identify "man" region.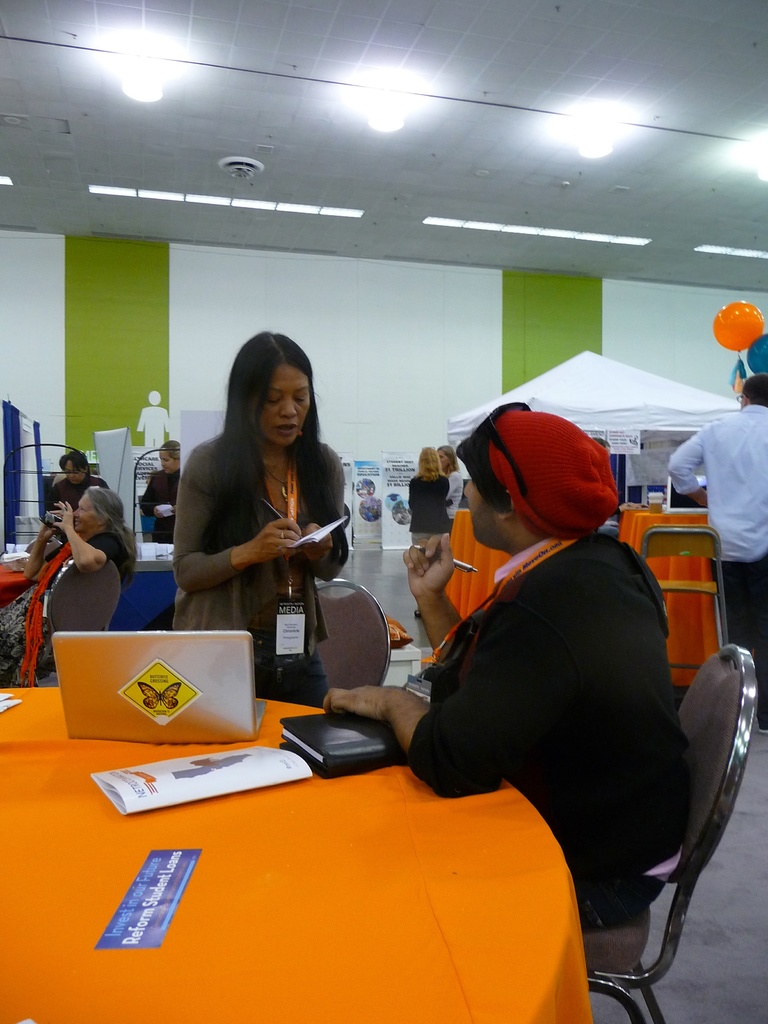
Region: (left=665, top=377, right=767, bottom=732).
